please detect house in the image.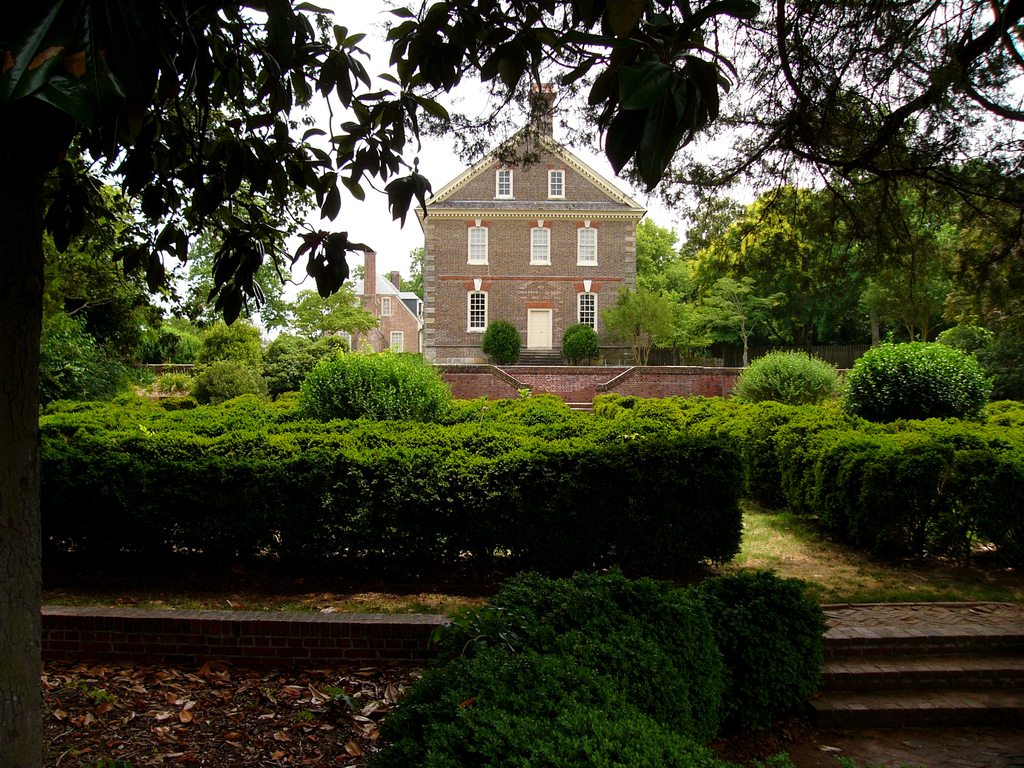
box=[415, 80, 652, 358].
